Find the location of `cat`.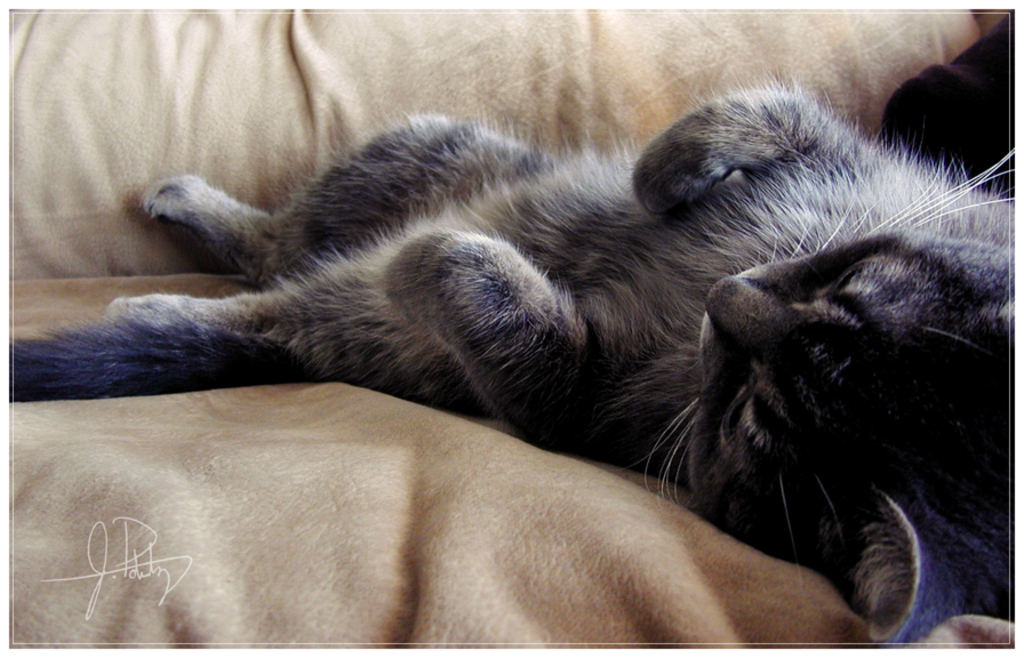
Location: [7,59,1013,649].
